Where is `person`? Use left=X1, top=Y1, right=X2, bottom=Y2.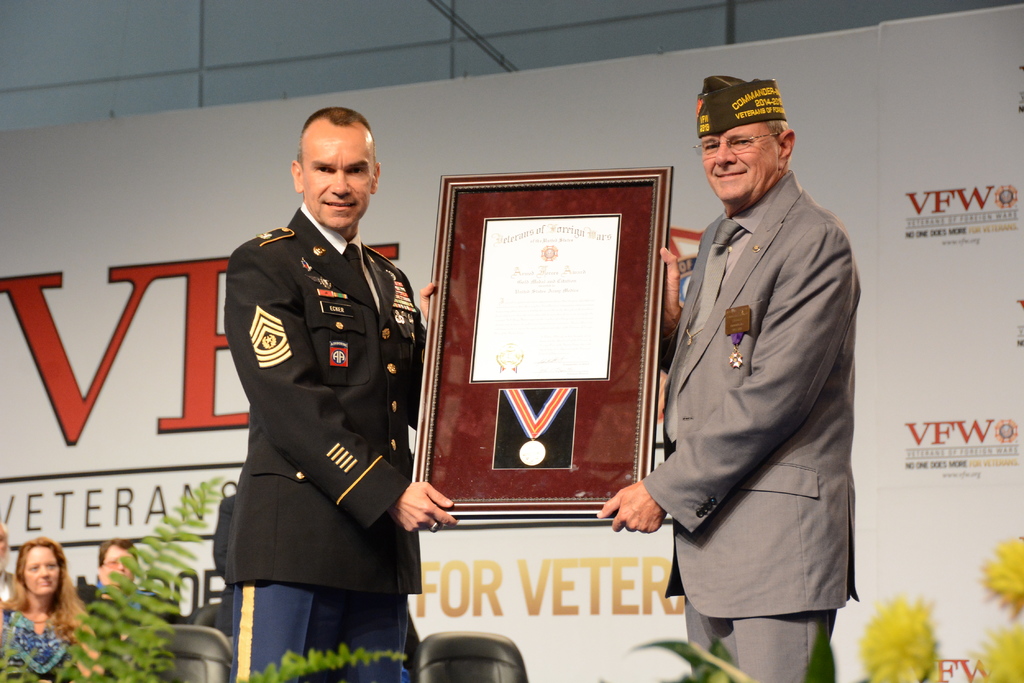
left=590, top=68, right=863, bottom=682.
